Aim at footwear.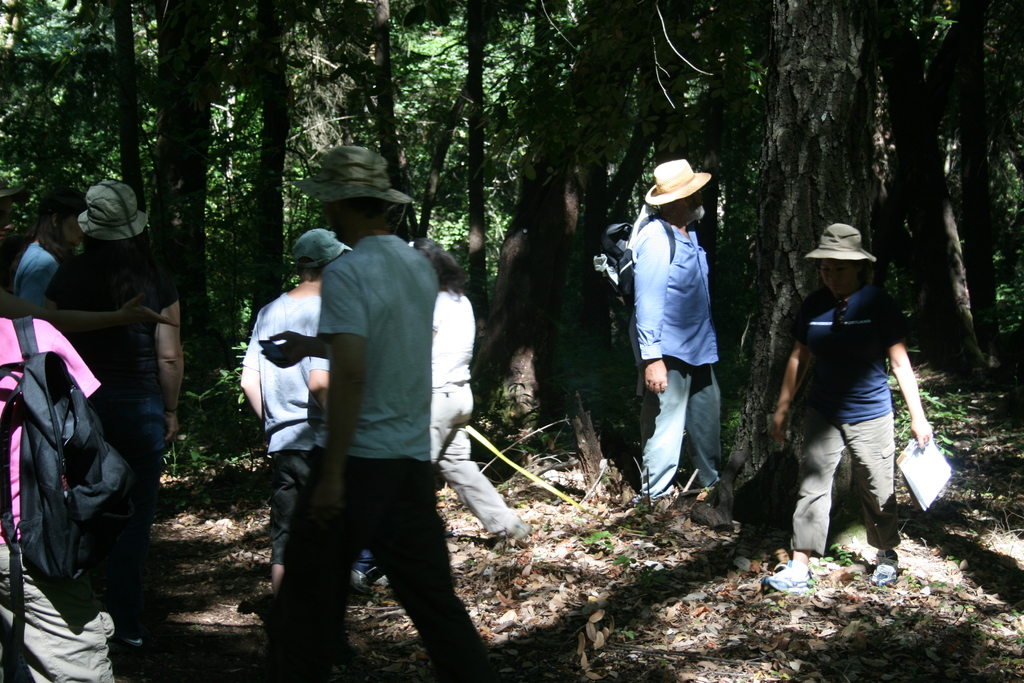
Aimed at crop(488, 504, 541, 540).
